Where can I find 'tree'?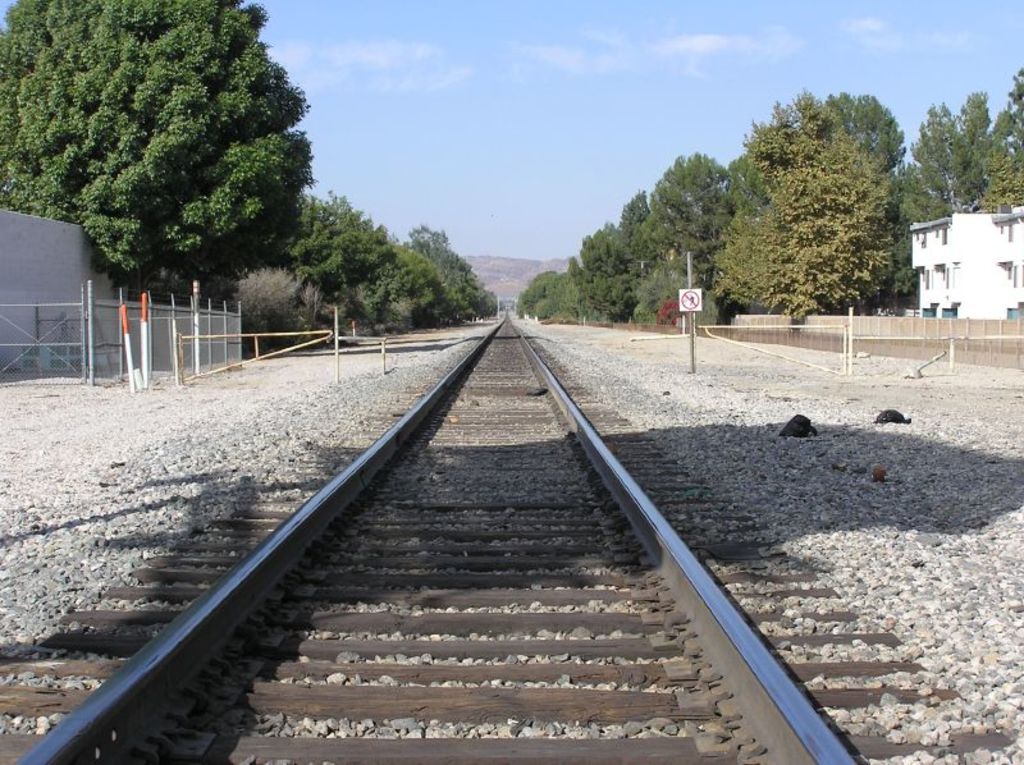
You can find it at l=639, t=155, r=726, b=325.
